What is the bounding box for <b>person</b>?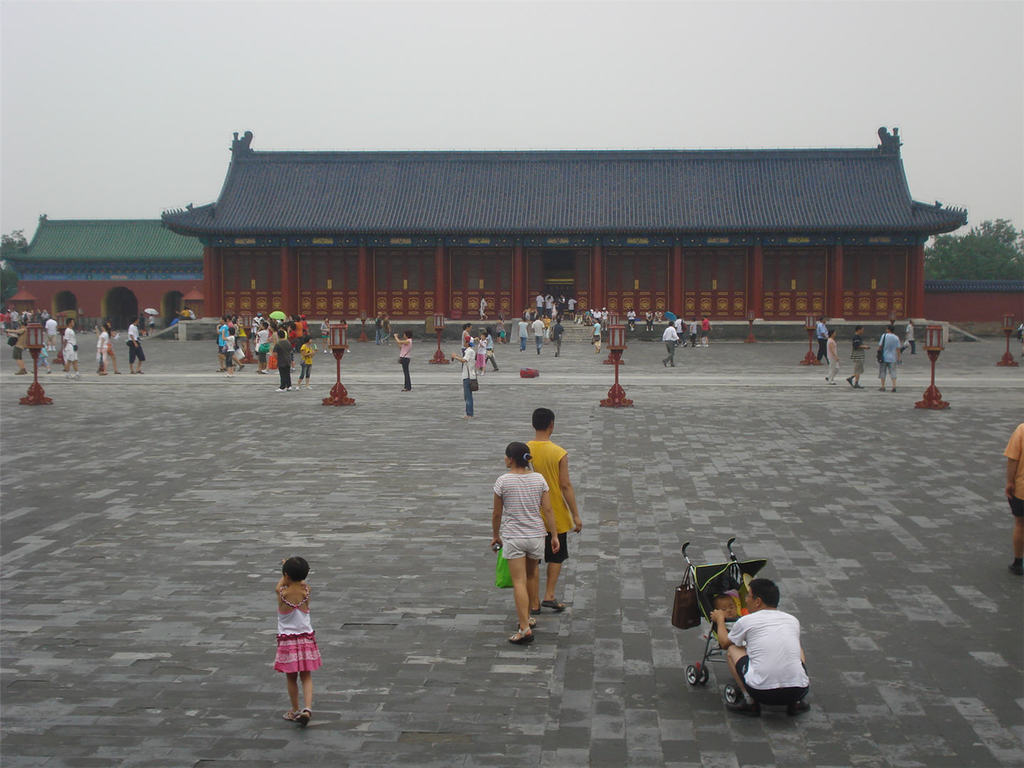
625, 305, 637, 334.
